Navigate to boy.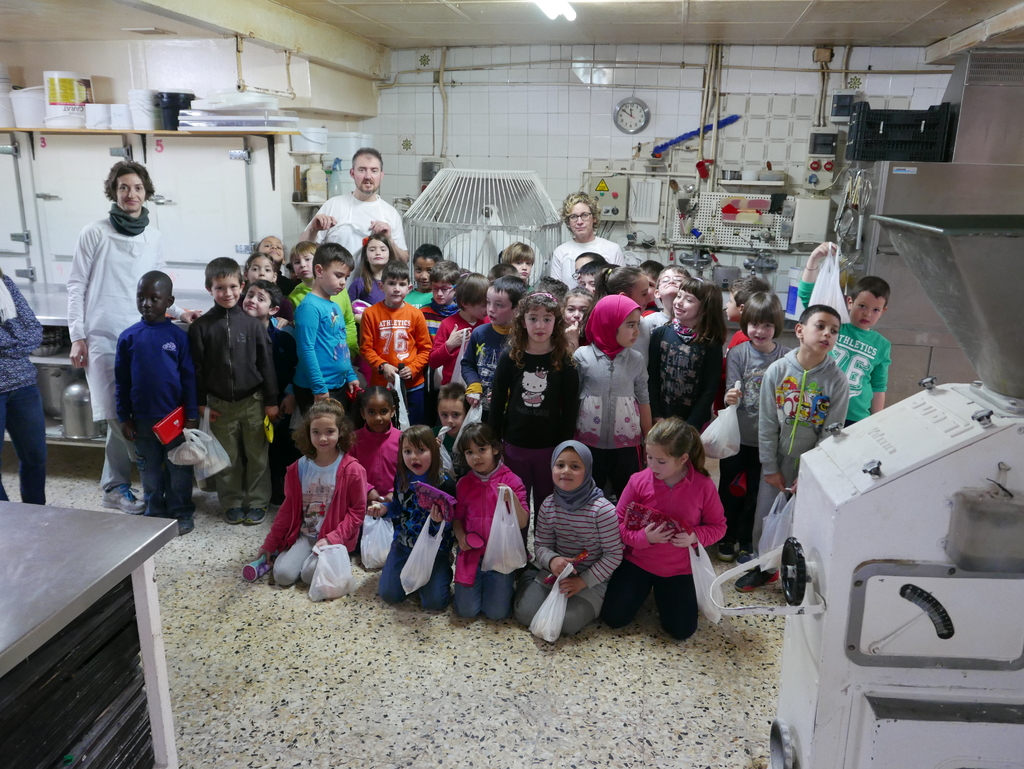
Navigation target: {"left": 717, "top": 292, "right": 792, "bottom": 565}.
